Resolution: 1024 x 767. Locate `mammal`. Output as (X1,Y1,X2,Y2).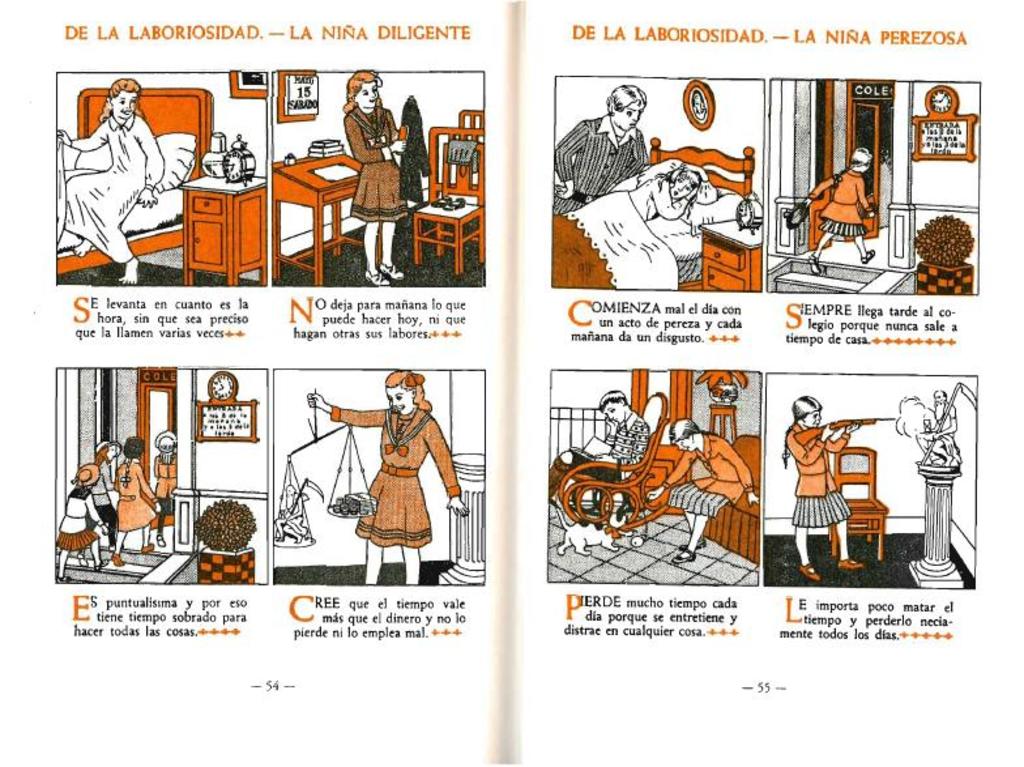
(51,470,104,585).
